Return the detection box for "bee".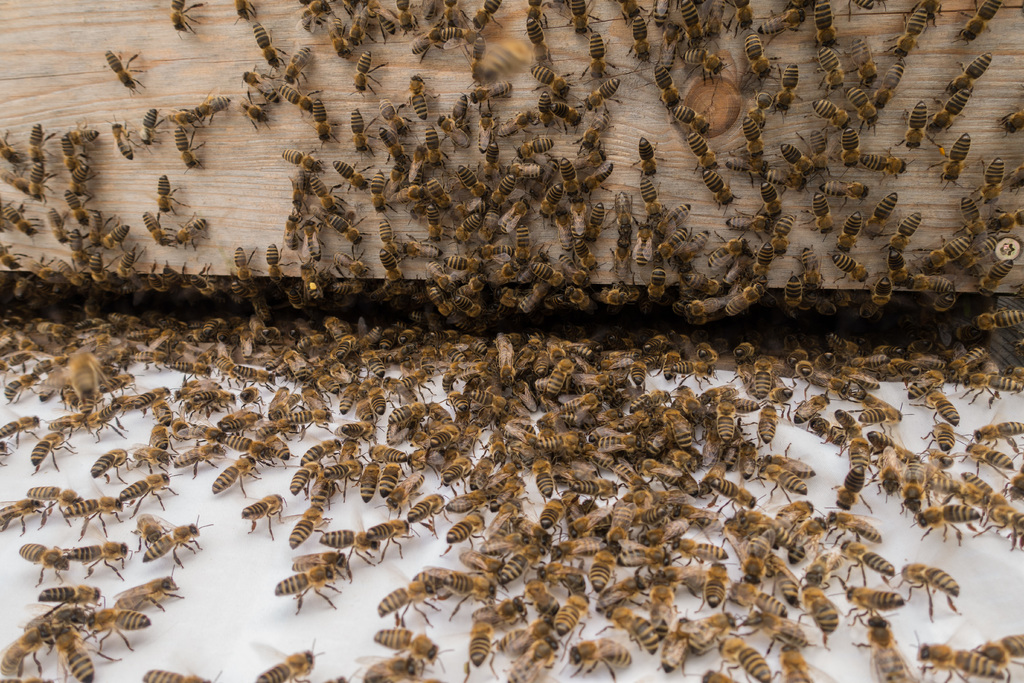
267, 434, 294, 470.
